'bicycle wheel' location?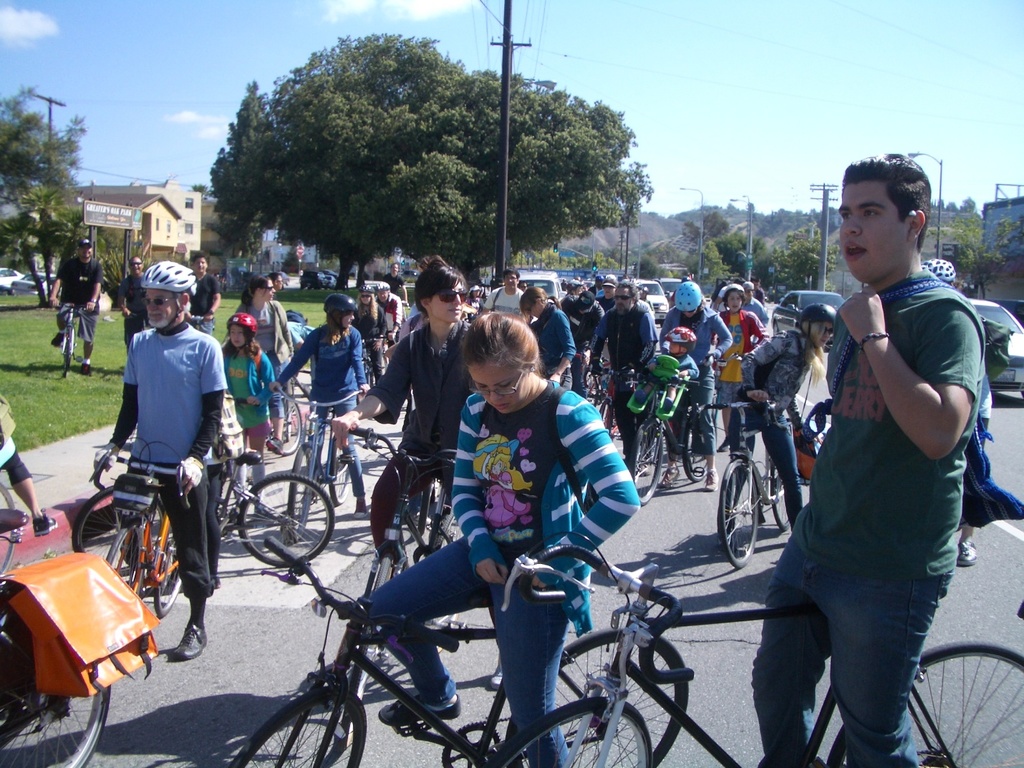
crop(0, 595, 106, 767)
